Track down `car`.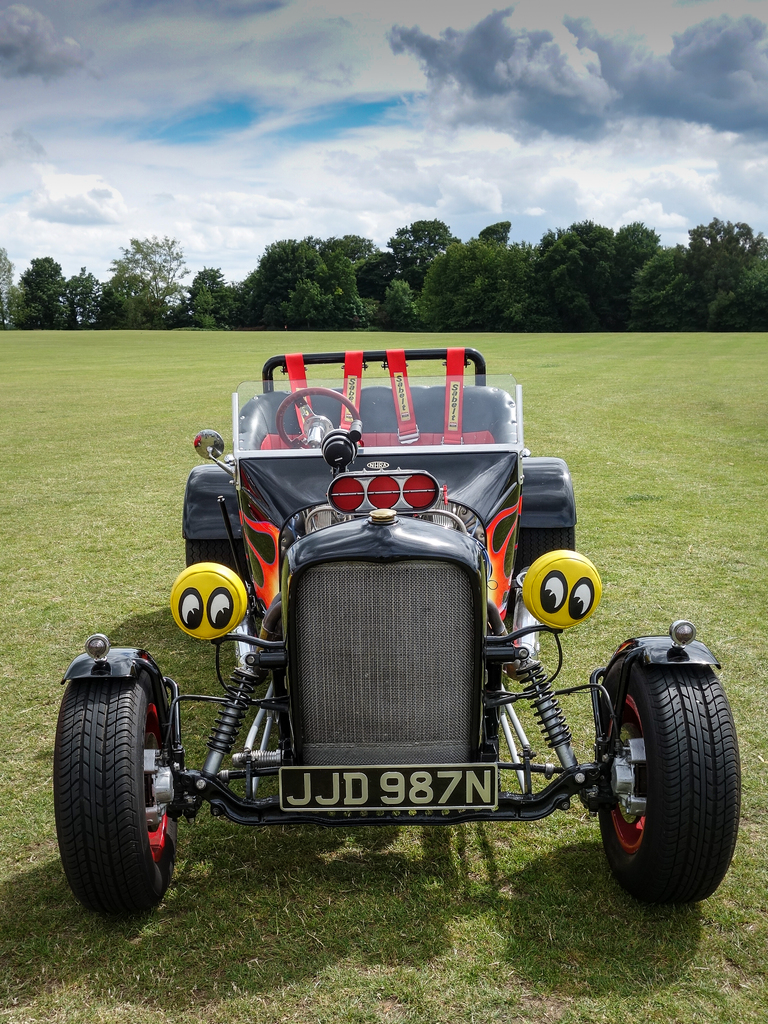
Tracked to 46/339/760/948.
